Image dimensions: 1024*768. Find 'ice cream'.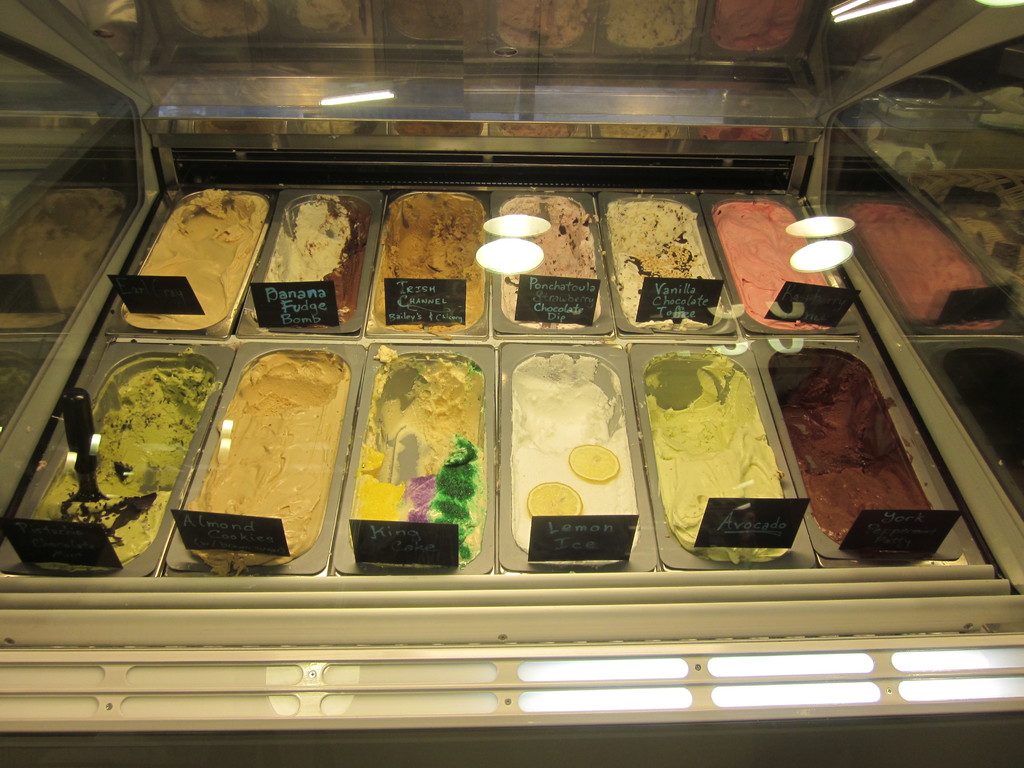
x1=608 y1=193 x2=710 y2=331.
